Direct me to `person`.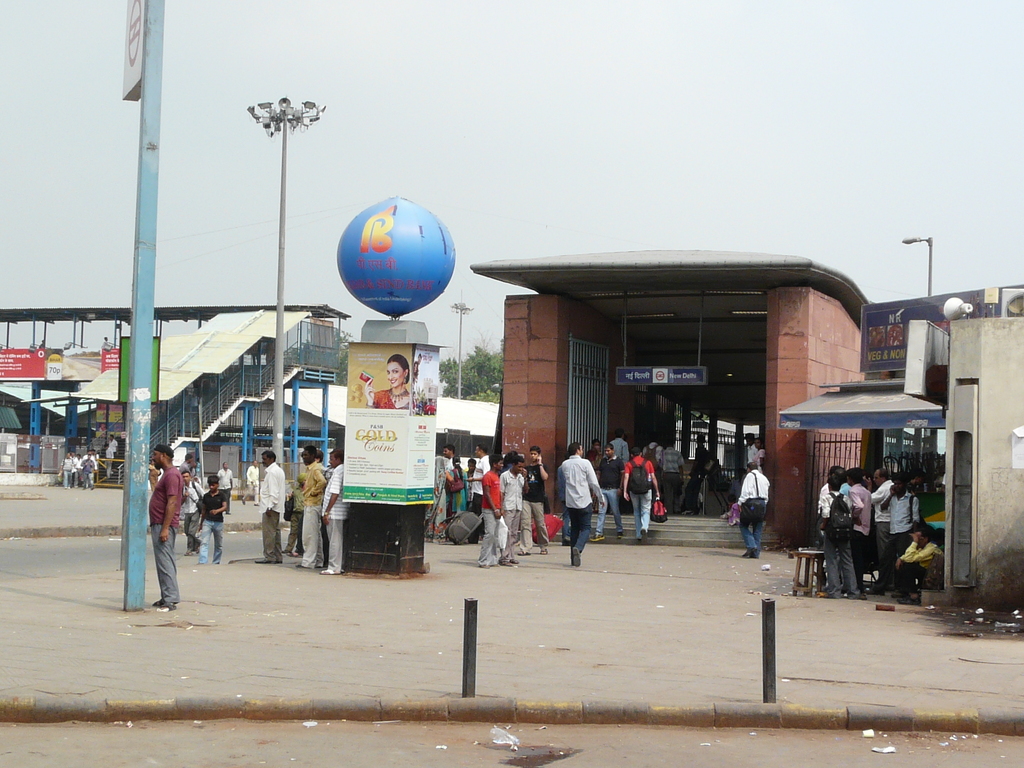
Direction: 498:451:529:555.
